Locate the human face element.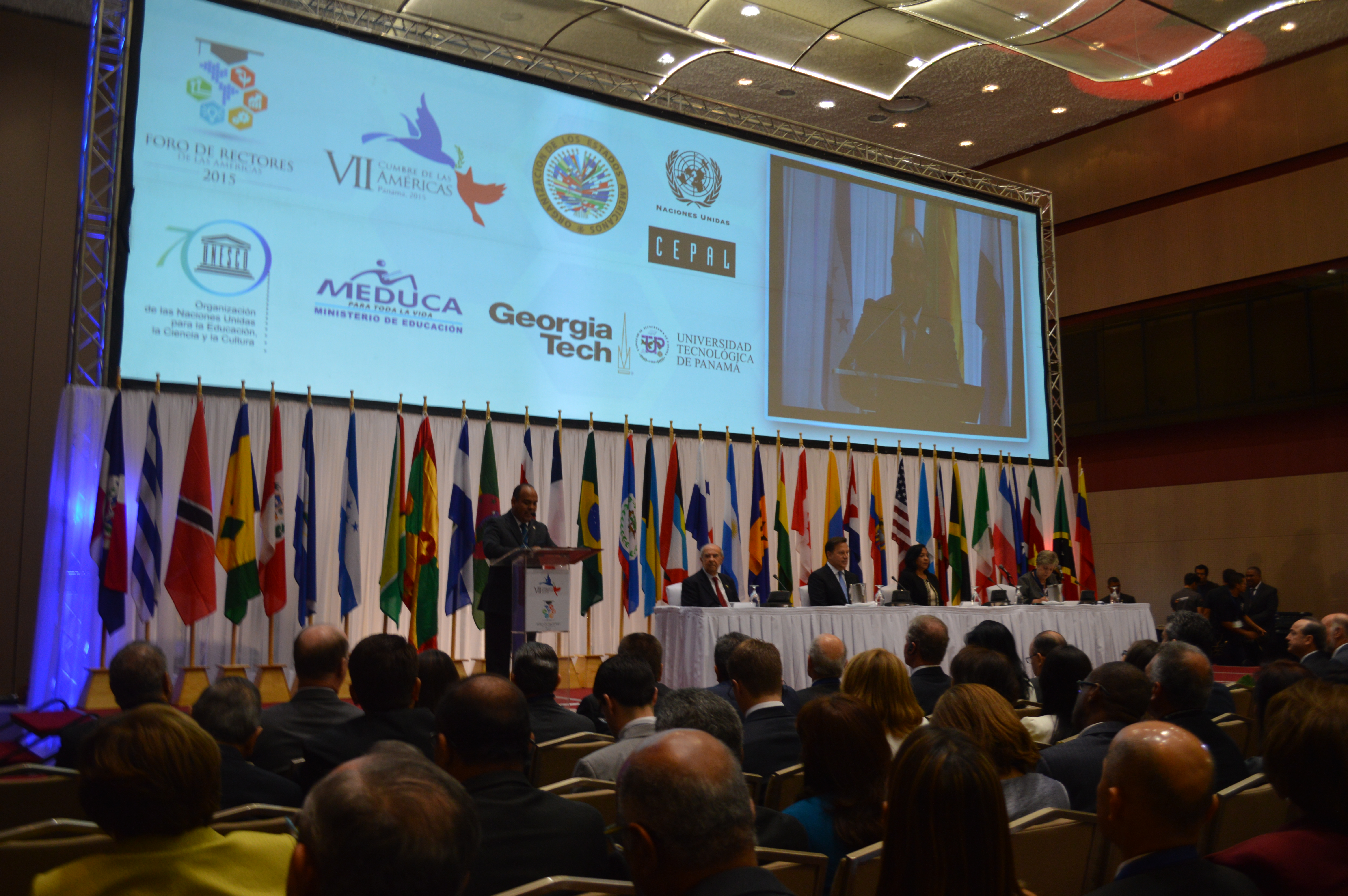
Element bbox: detection(202, 142, 203, 148).
